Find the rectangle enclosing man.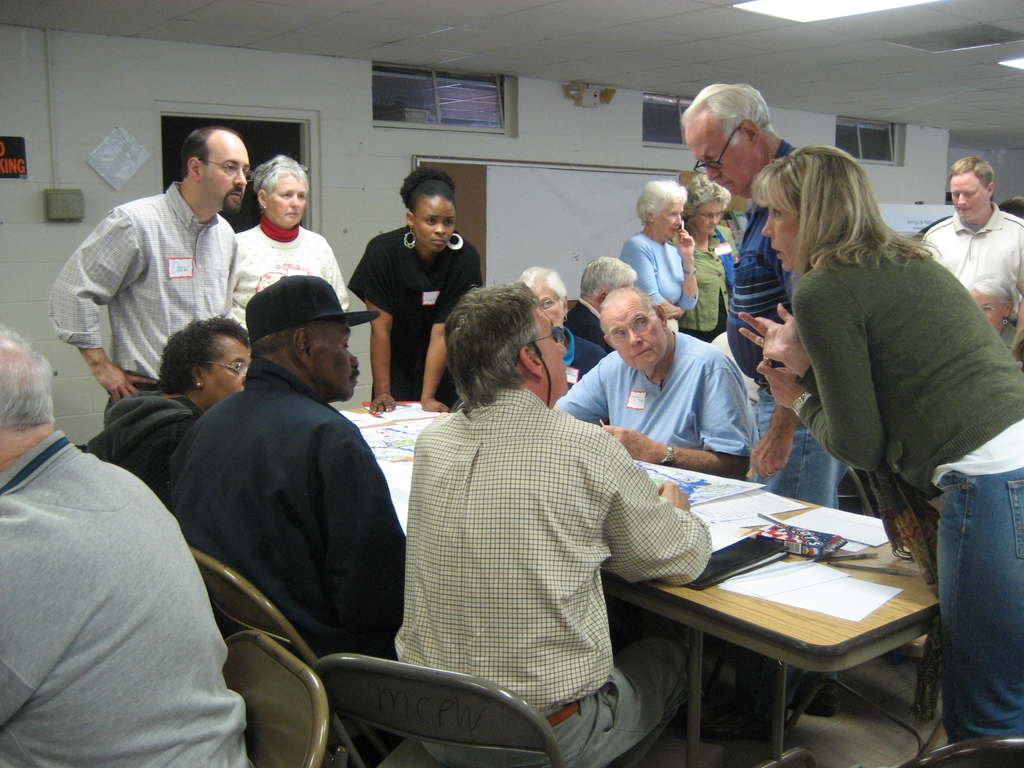
[167,274,405,767].
